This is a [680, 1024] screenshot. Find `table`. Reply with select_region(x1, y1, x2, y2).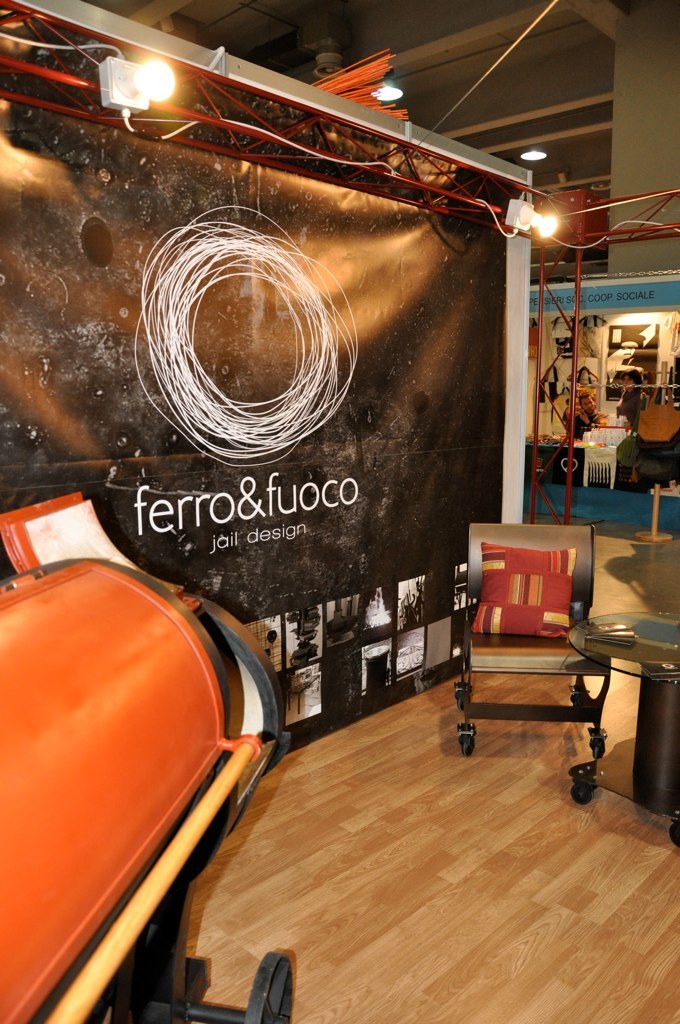
select_region(563, 607, 679, 818).
